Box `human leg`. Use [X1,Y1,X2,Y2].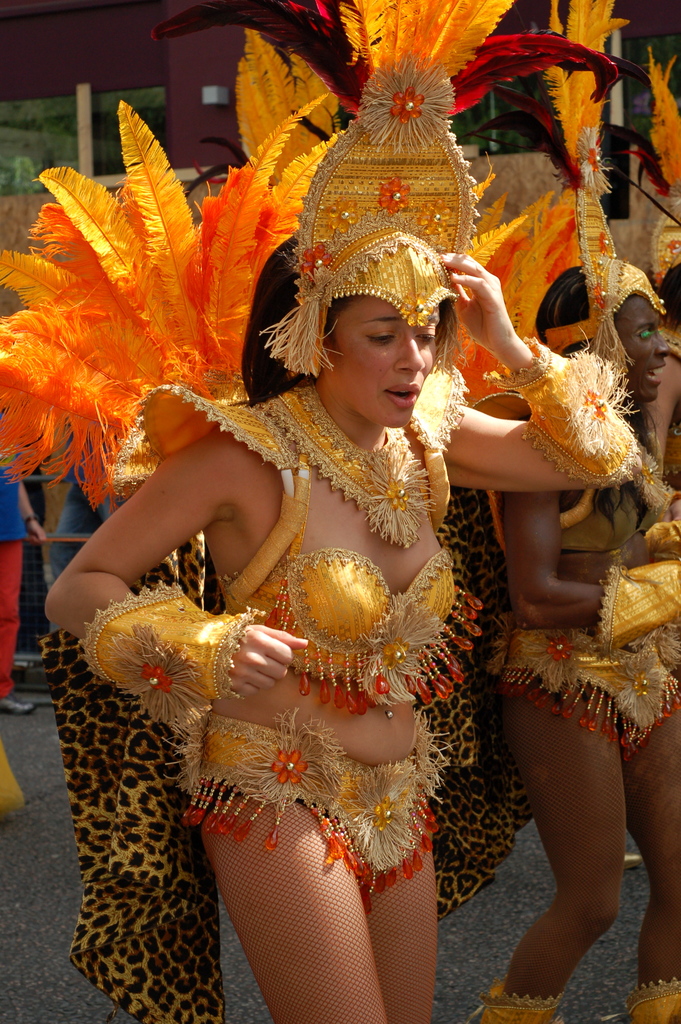
[621,669,680,1014].
